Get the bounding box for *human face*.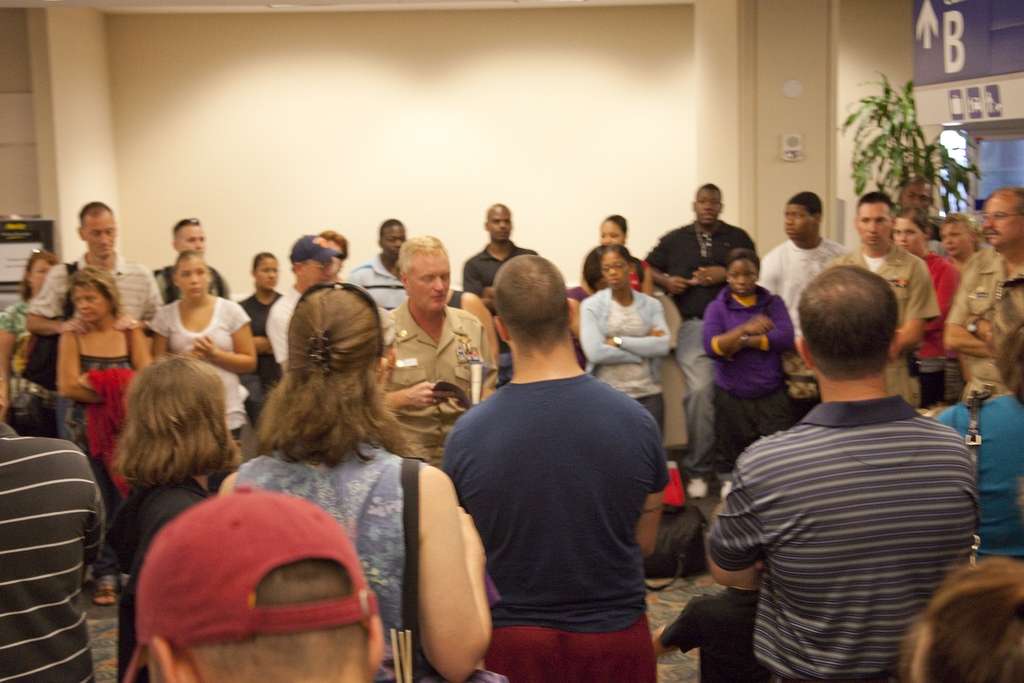
x1=408 y1=245 x2=454 y2=314.
